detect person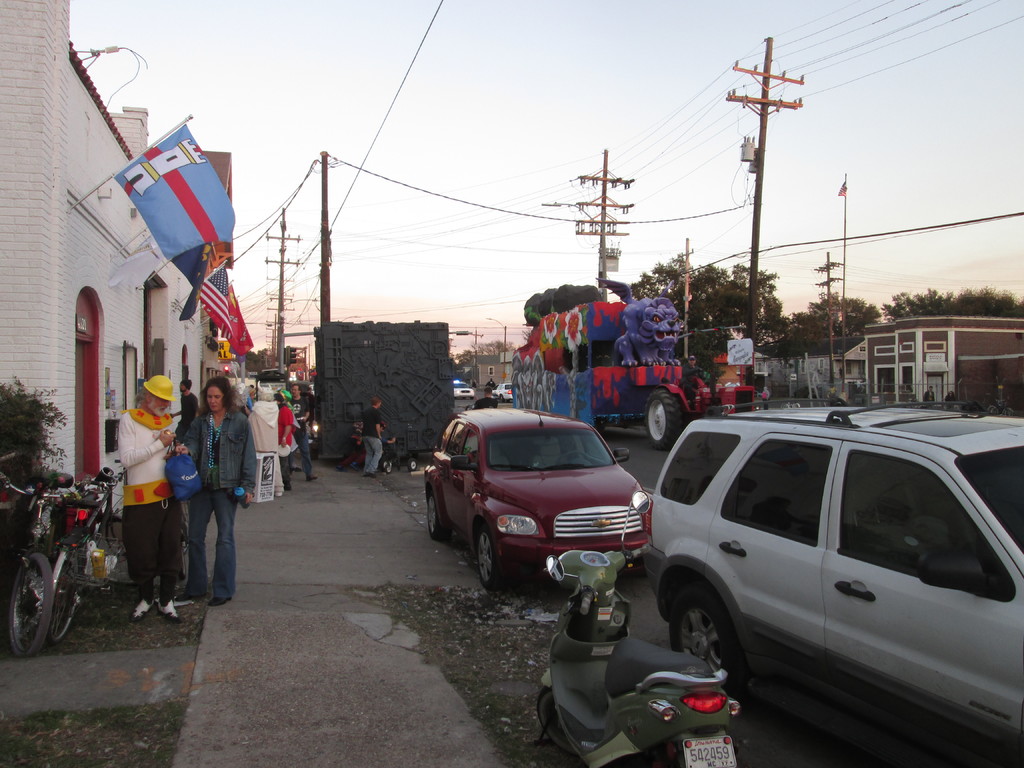
detection(164, 368, 245, 614)
